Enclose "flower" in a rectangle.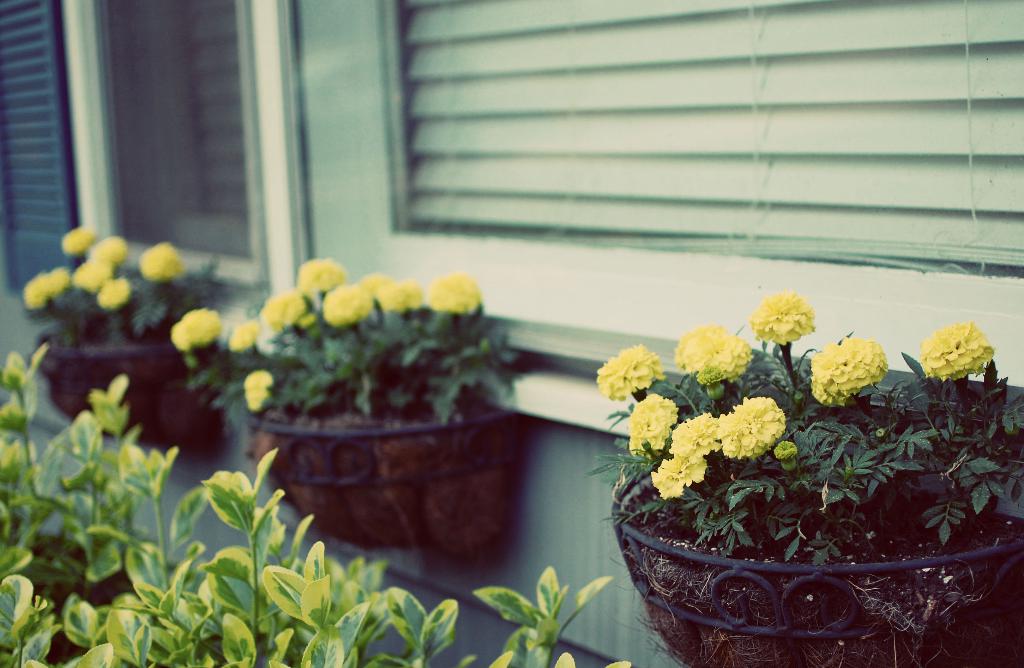
(left=936, top=316, right=1007, bottom=389).
